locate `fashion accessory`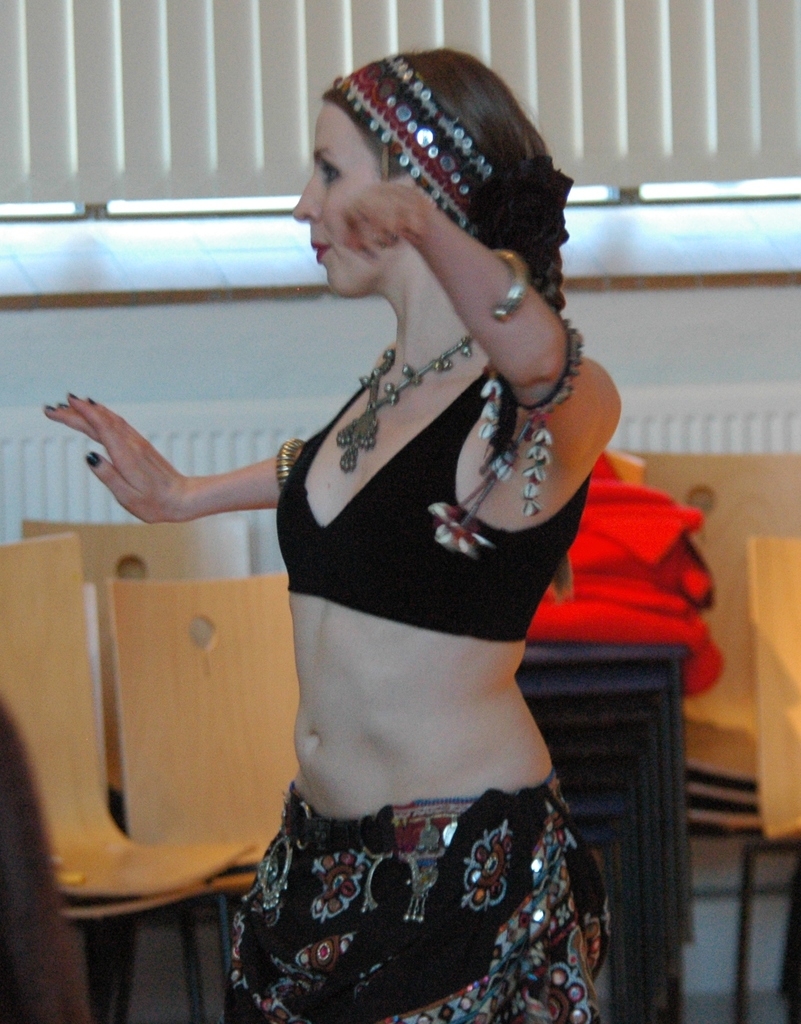
select_region(333, 53, 488, 242)
